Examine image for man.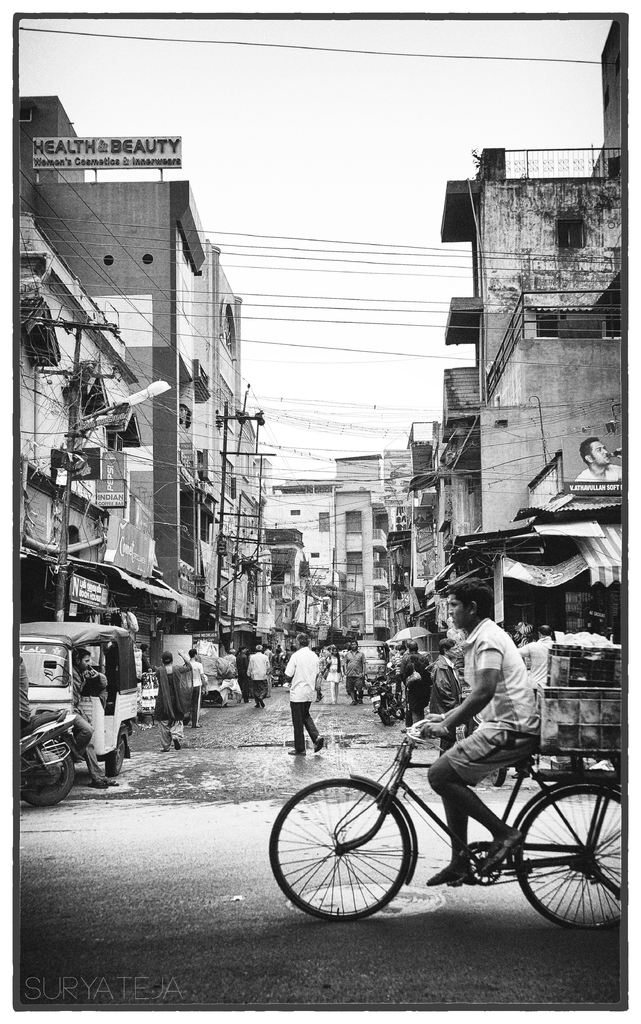
Examination result: [341, 641, 364, 706].
